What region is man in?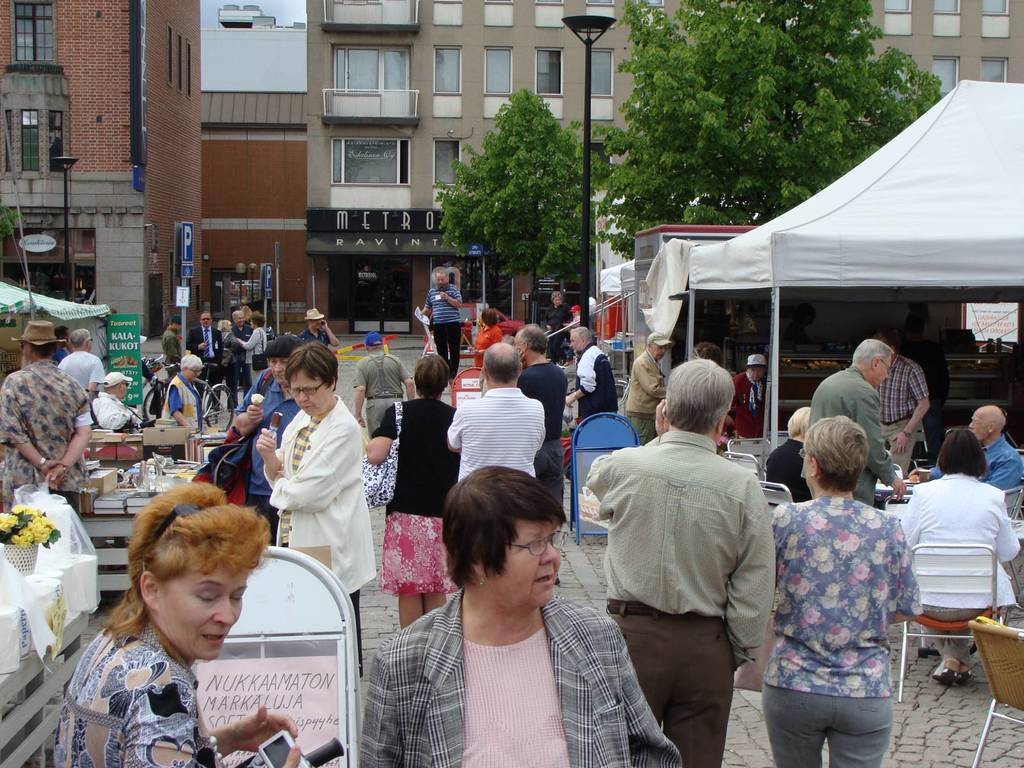
x1=625 y1=328 x2=688 y2=450.
